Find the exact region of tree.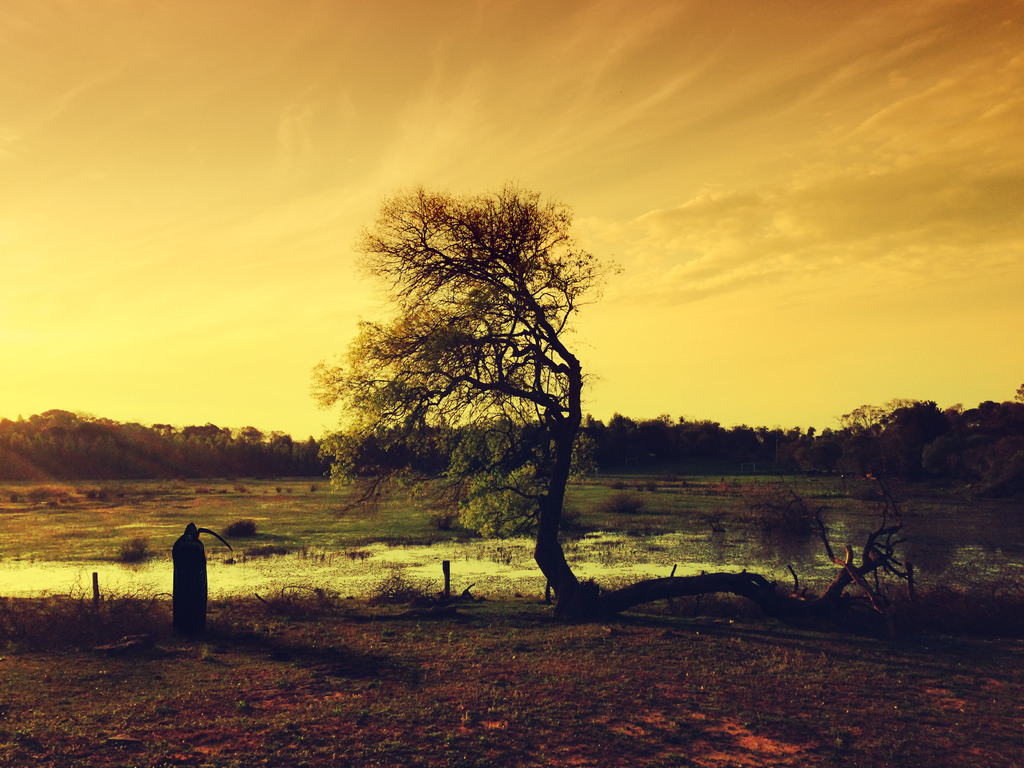
Exact region: 298:185:611:598.
